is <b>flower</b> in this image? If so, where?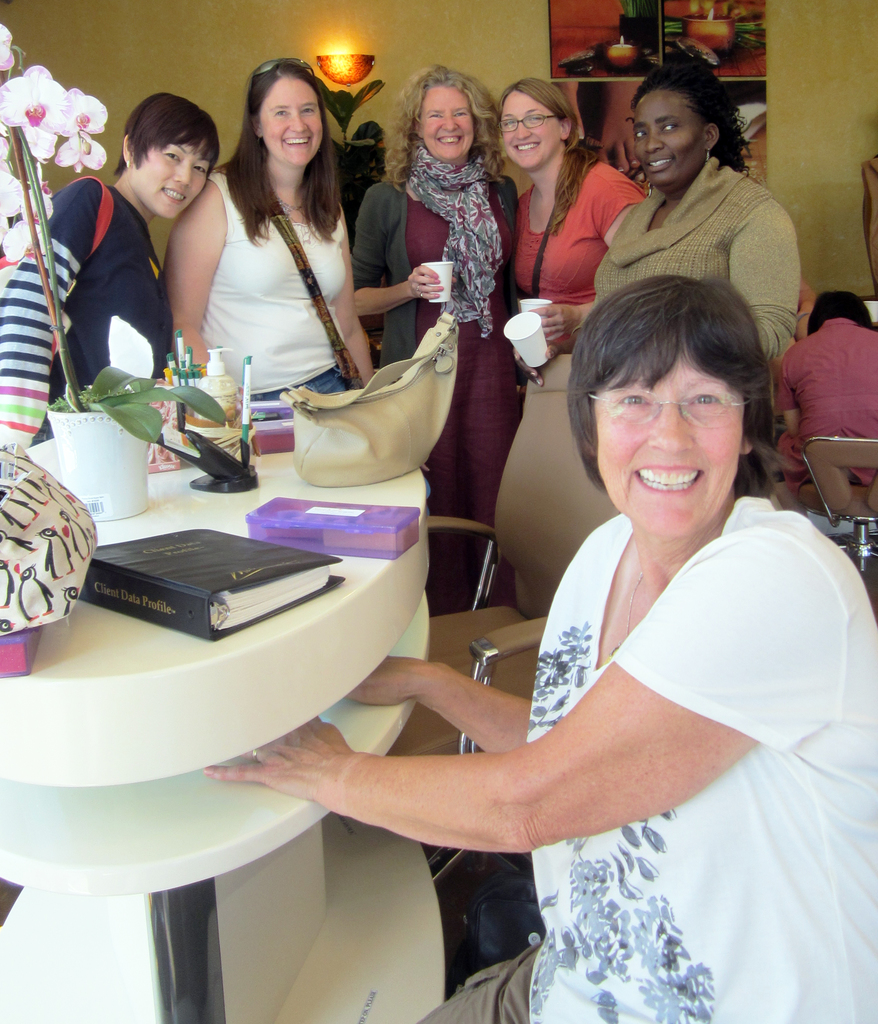
Yes, at Rect(1, 182, 51, 266).
